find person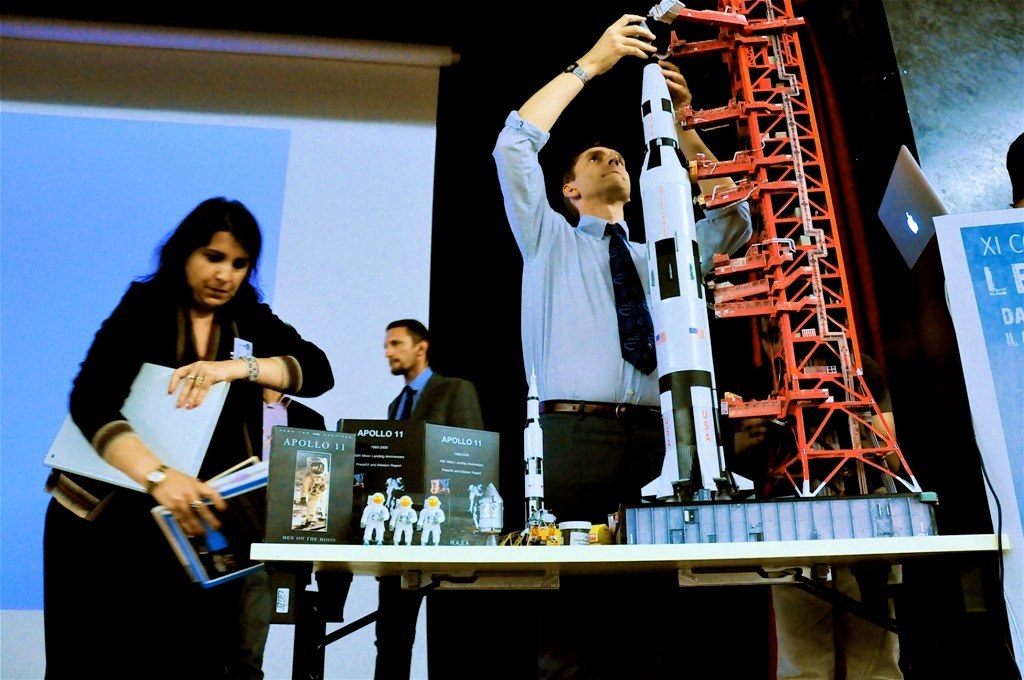
pyautogui.locateOnScreen(299, 456, 329, 524)
